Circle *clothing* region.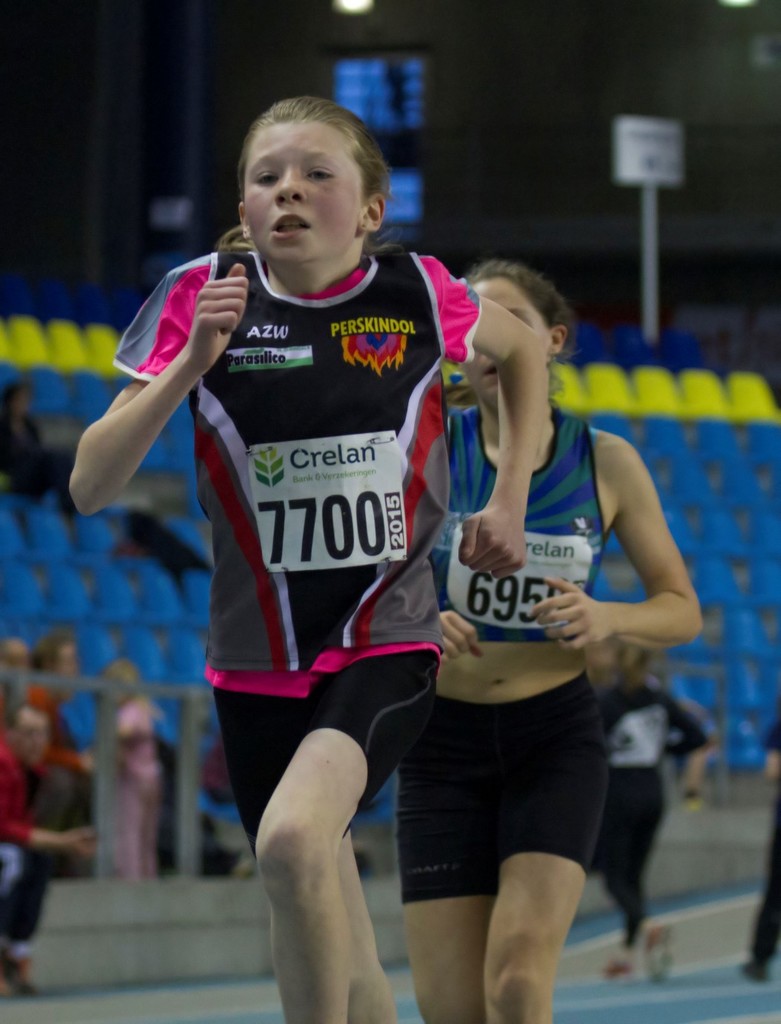
Region: bbox=(425, 398, 605, 630).
